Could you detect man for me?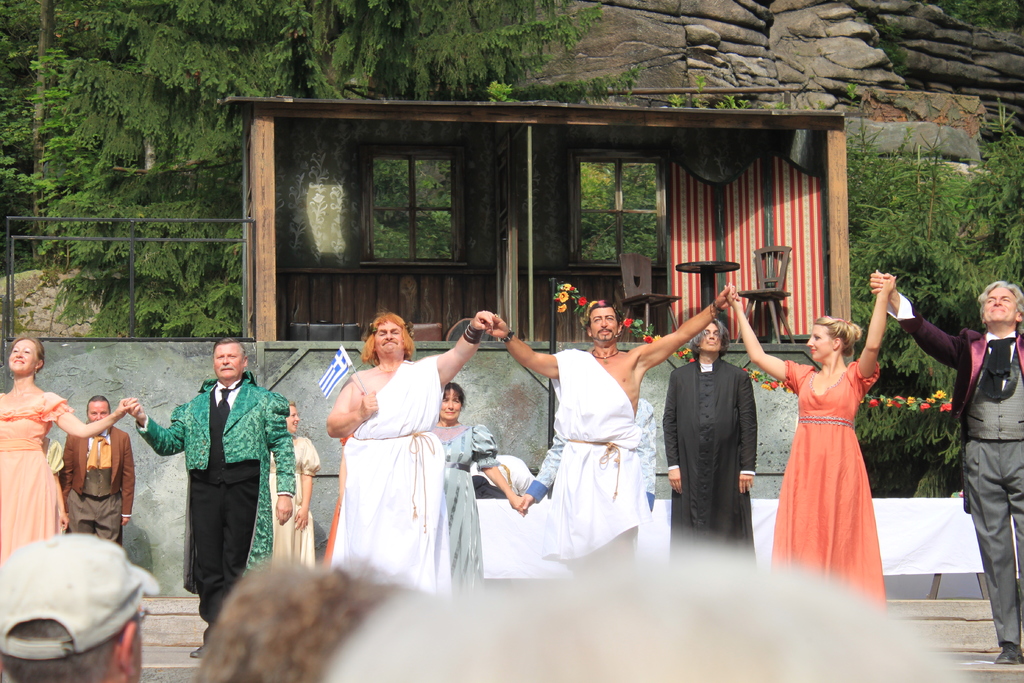
Detection result: [left=665, top=320, right=761, bottom=564].
